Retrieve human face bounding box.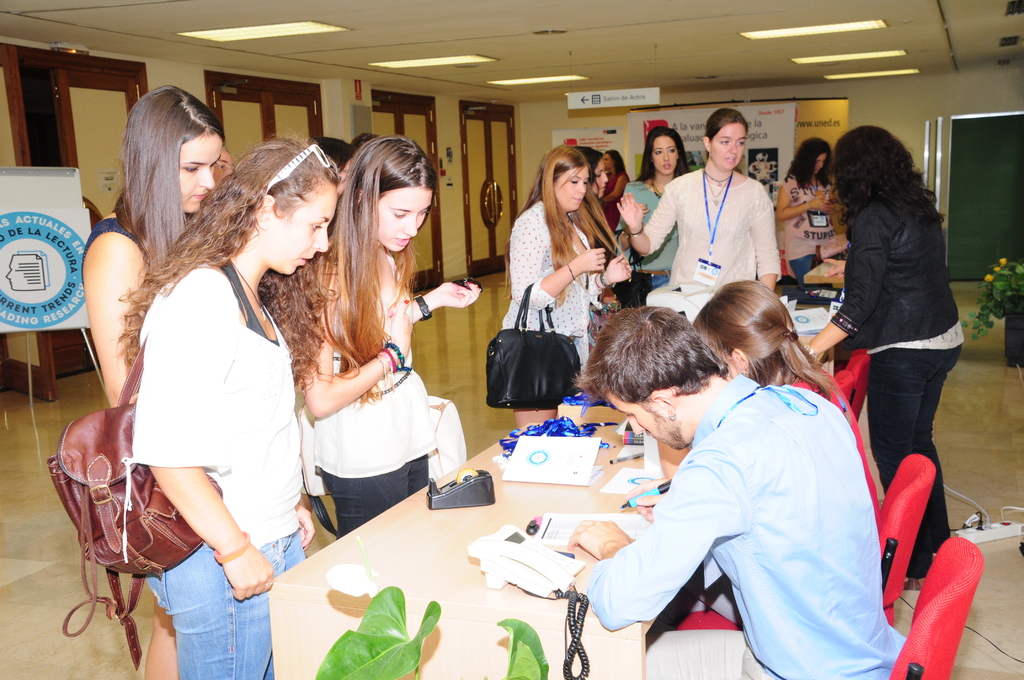
Bounding box: 253,180,339,276.
